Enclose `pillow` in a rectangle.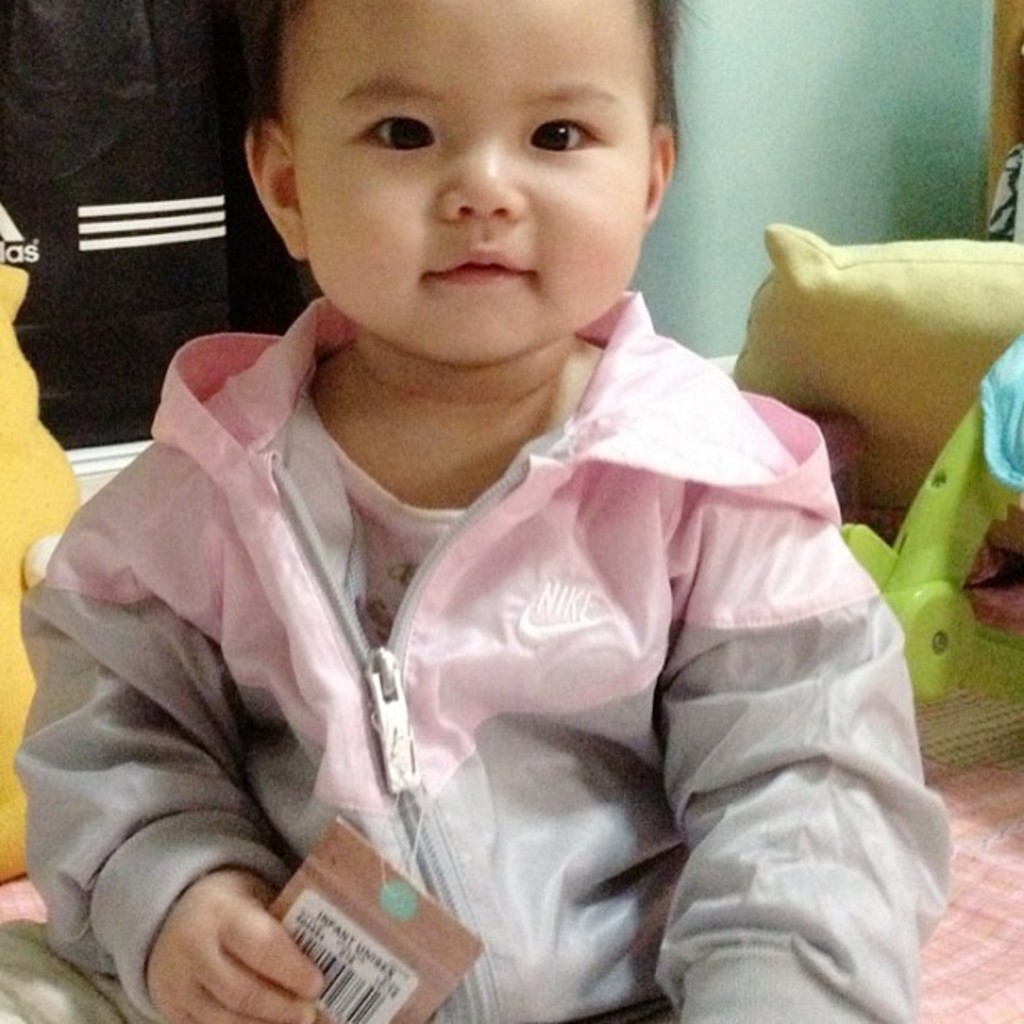
<region>736, 223, 1022, 544</region>.
